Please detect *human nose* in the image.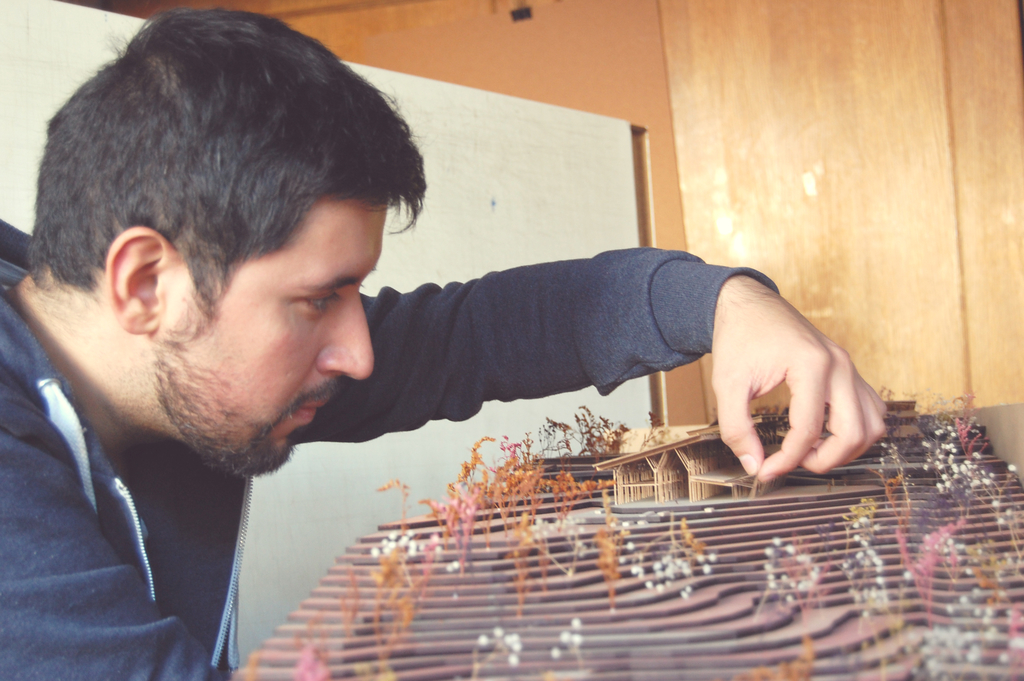
320 293 374 383.
